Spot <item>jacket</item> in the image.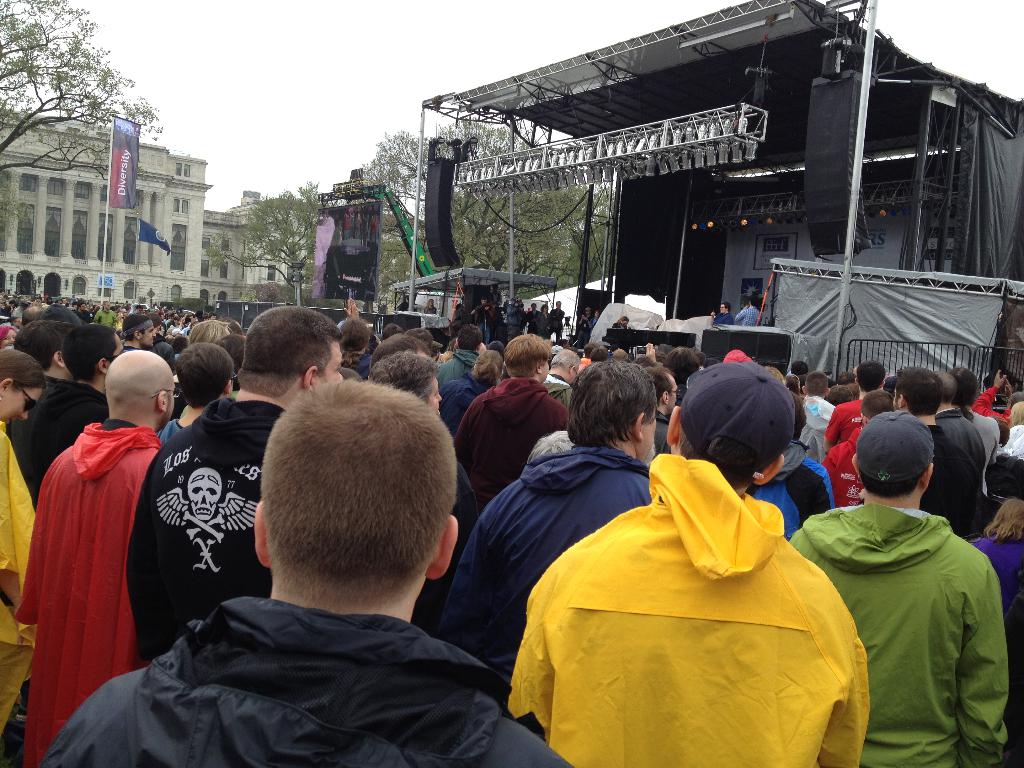
<item>jacket</item> found at select_region(44, 596, 578, 767).
